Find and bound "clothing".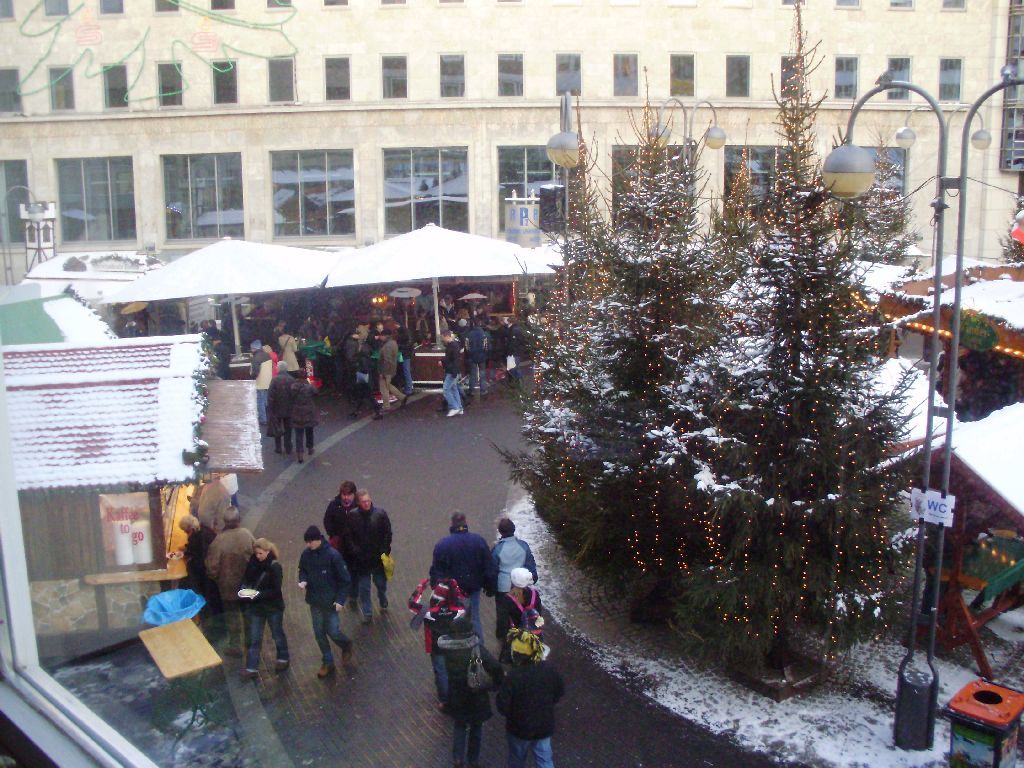
Bound: <bbox>203, 531, 255, 656</bbox>.
